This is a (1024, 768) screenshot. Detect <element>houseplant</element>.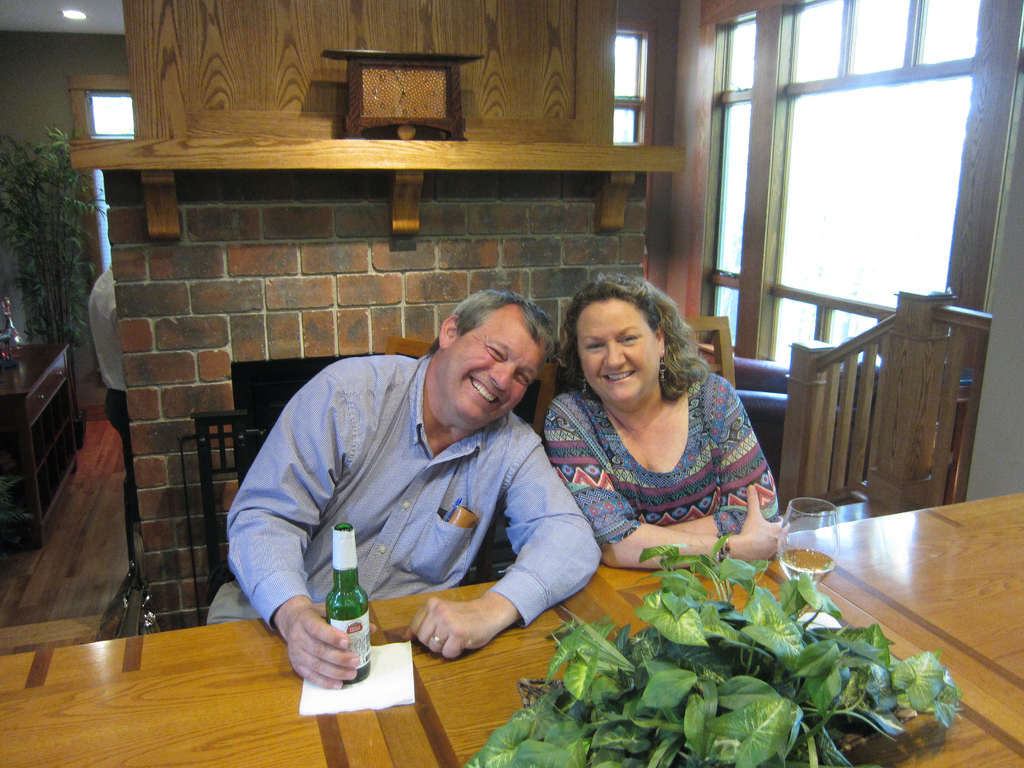
x1=463, y1=525, x2=964, y2=767.
